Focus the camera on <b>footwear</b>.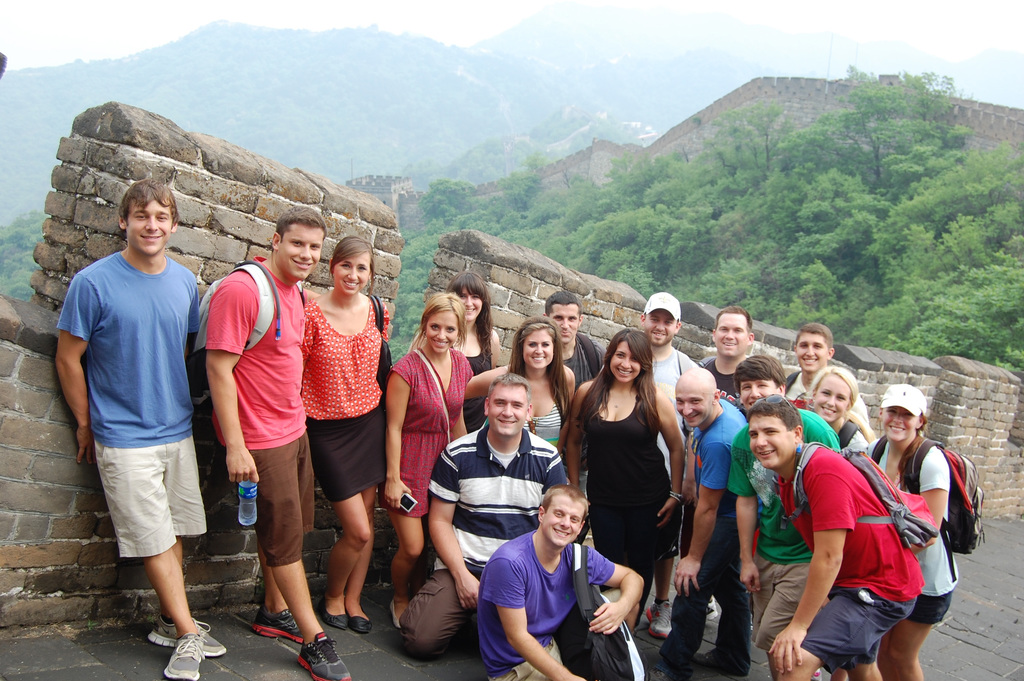
Focus region: region(646, 592, 670, 636).
